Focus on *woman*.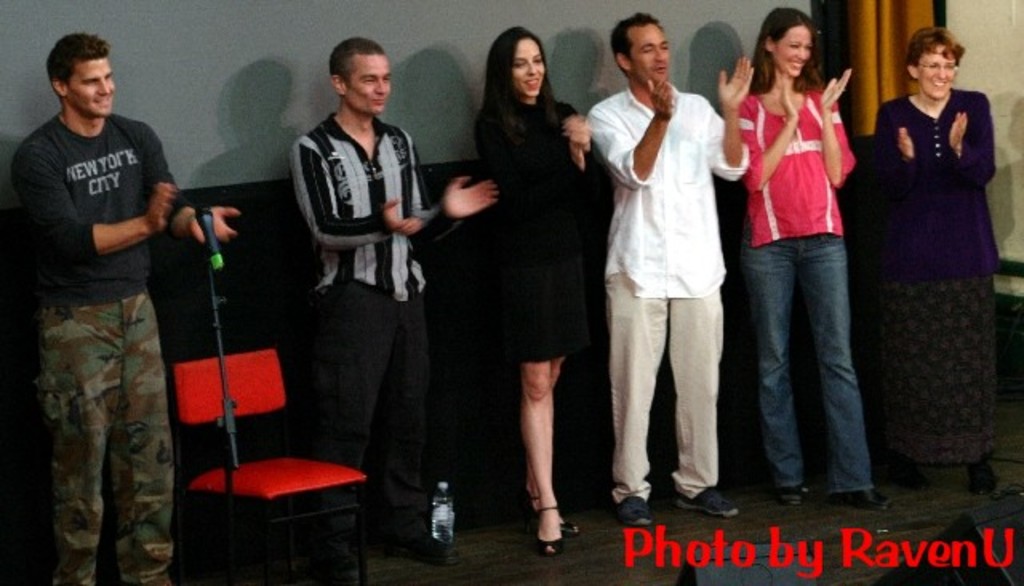
Focused at region(474, 19, 614, 532).
